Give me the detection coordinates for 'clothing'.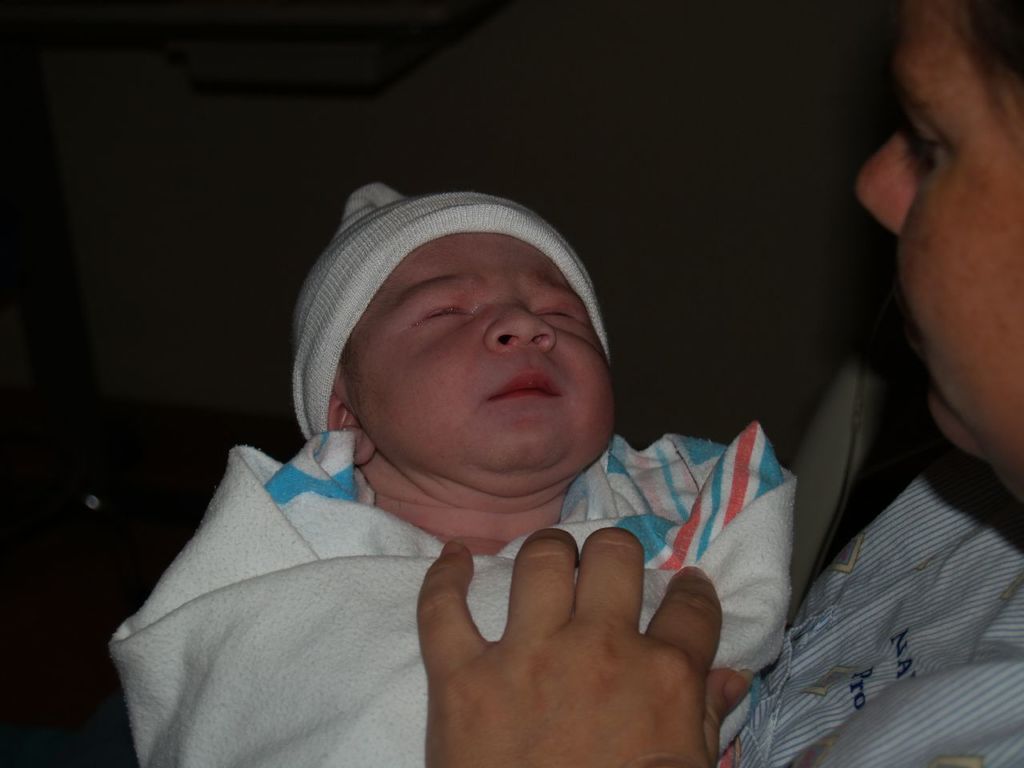
[102, 422, 798, 767].
